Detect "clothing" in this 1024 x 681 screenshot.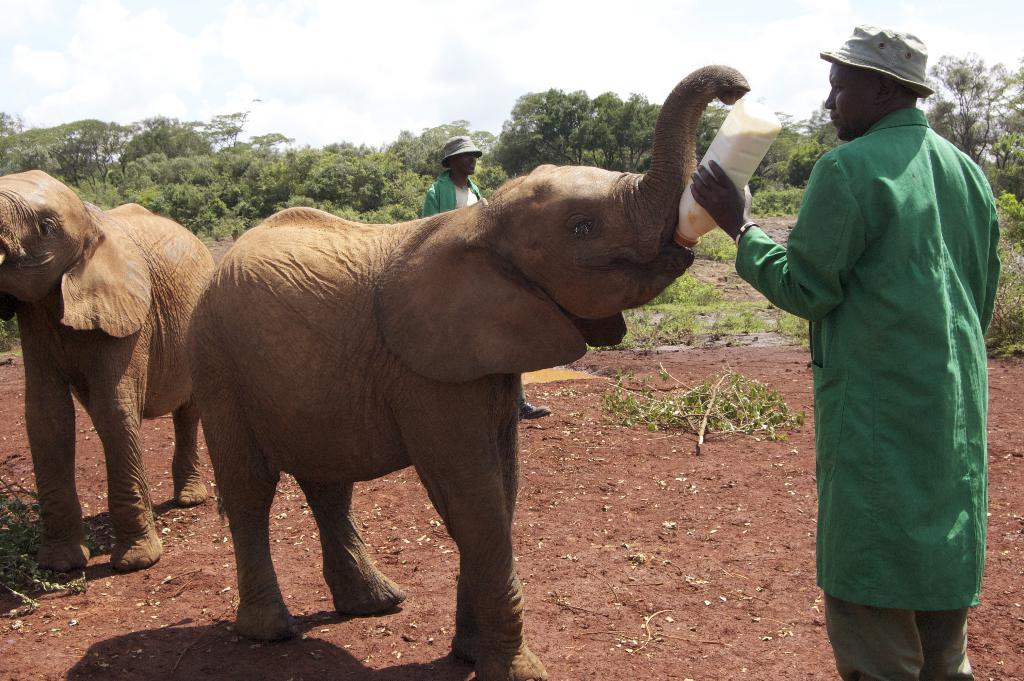
Detection: {"left": 416, "top": 168, "right": 478, "bottom": 212}.
